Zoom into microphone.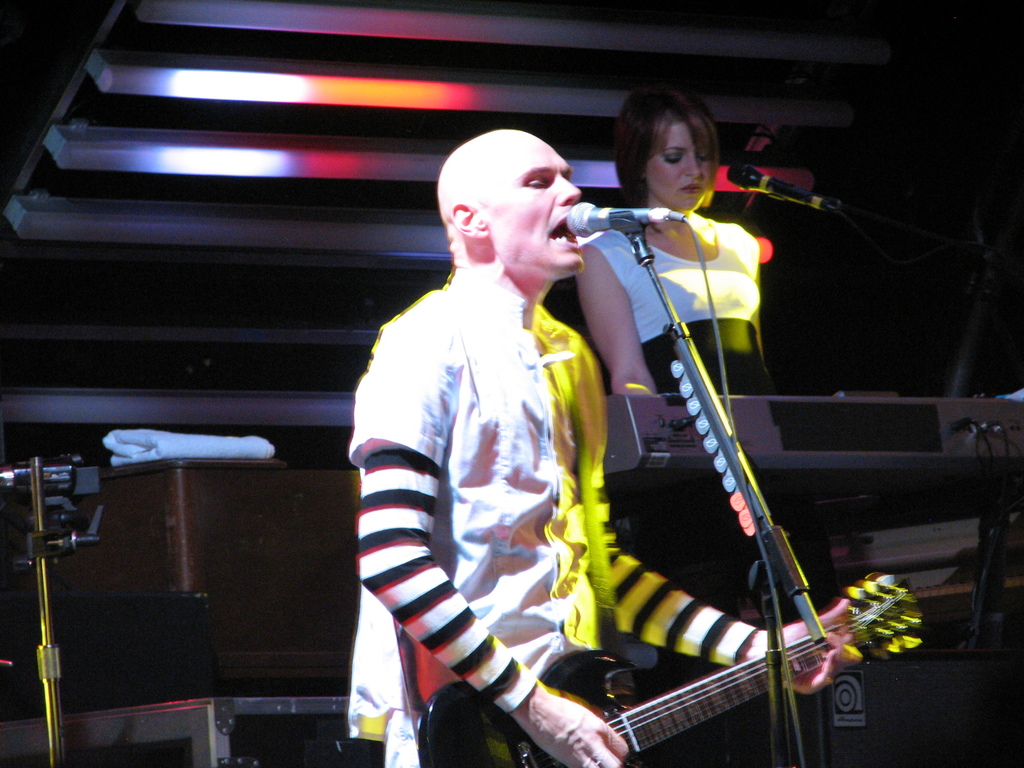
Zoom target: x1=0, y1=454, x2=90, y2=490.
